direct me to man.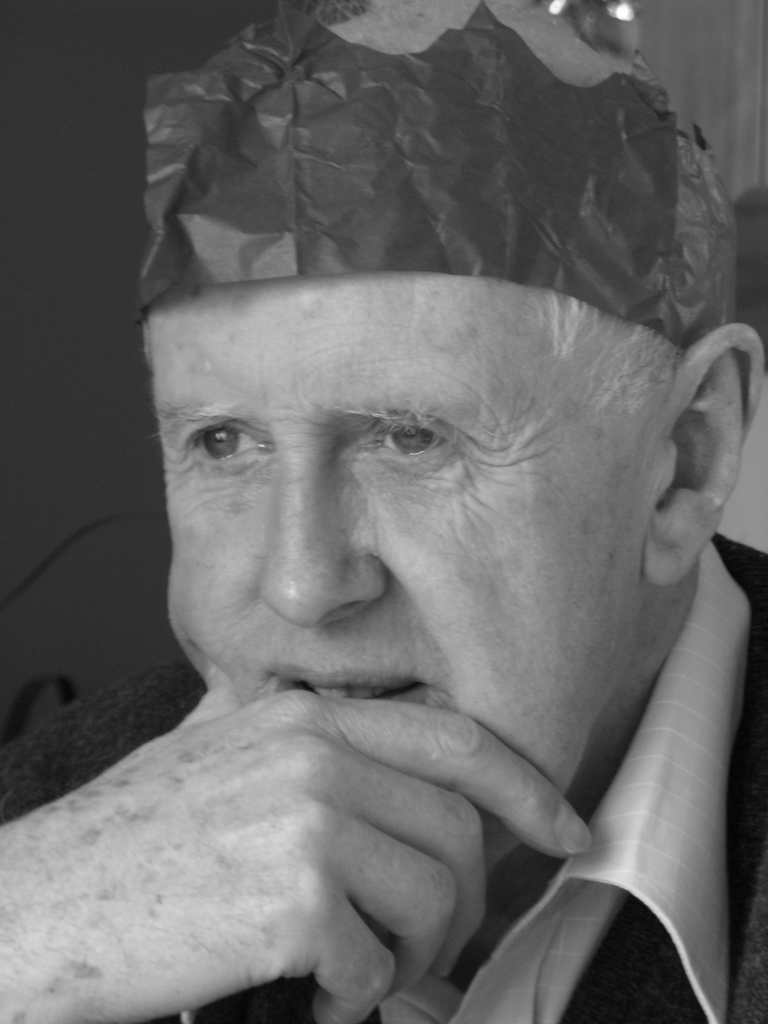
Direction: [x1=0, y1=163, x2=767, y2=975].
